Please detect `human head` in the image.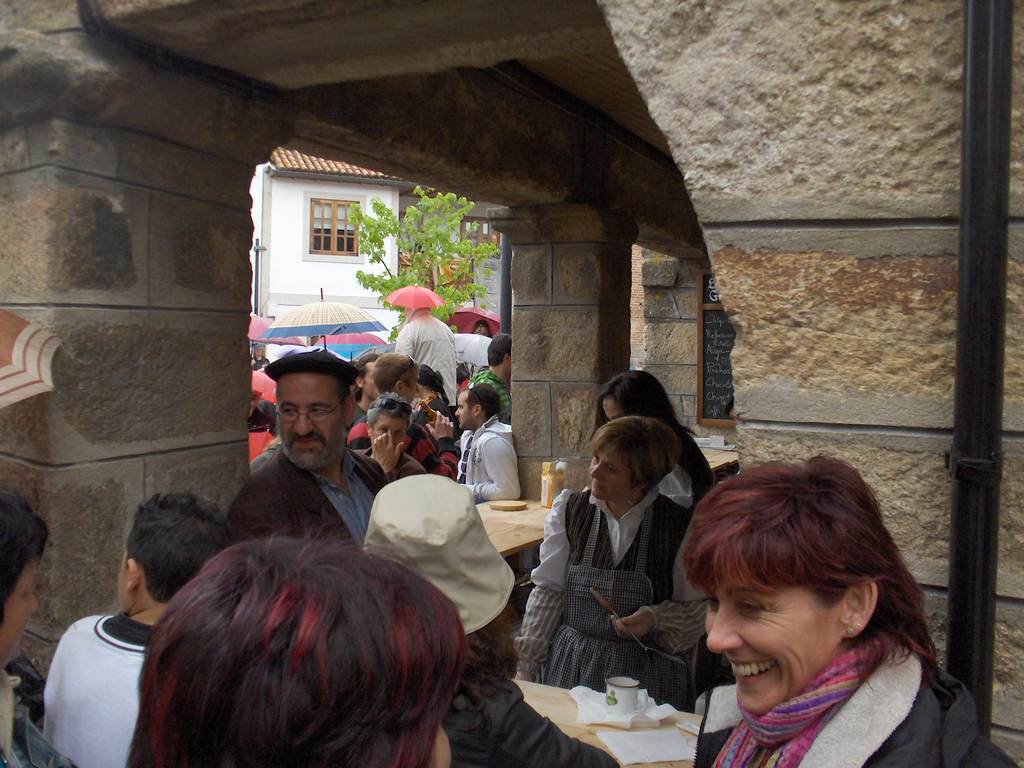
(414, 360, 444, 401).
